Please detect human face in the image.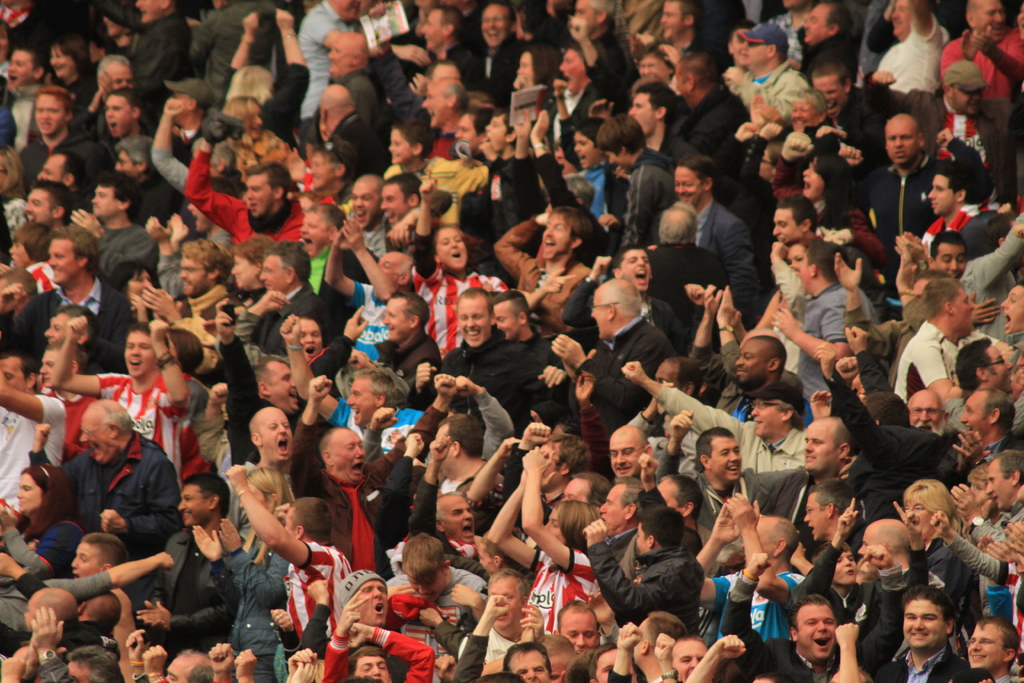
243,106,262,142.
